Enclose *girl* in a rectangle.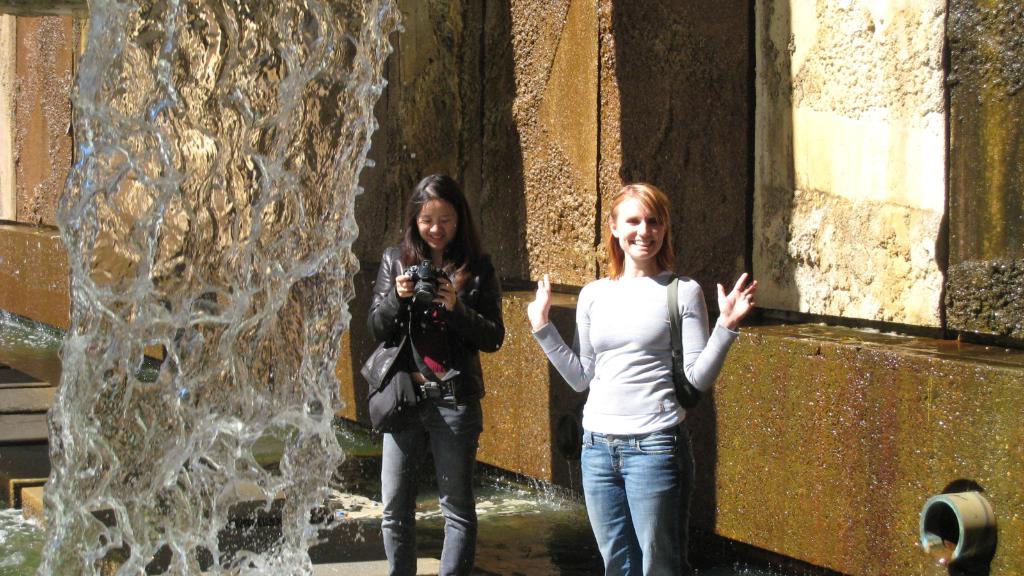
Rect(526, 182, 761, 575).
